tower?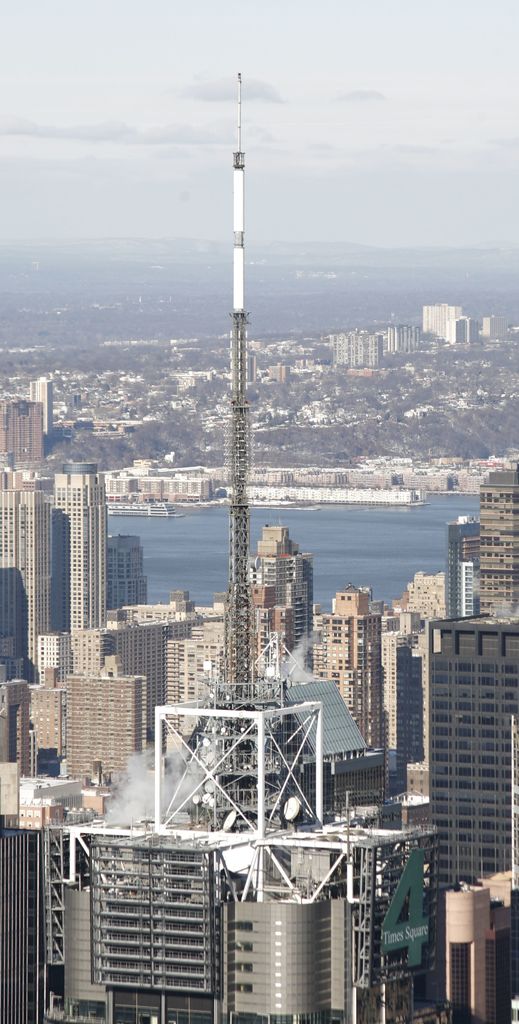
box(388, 468, 515, 1023)
